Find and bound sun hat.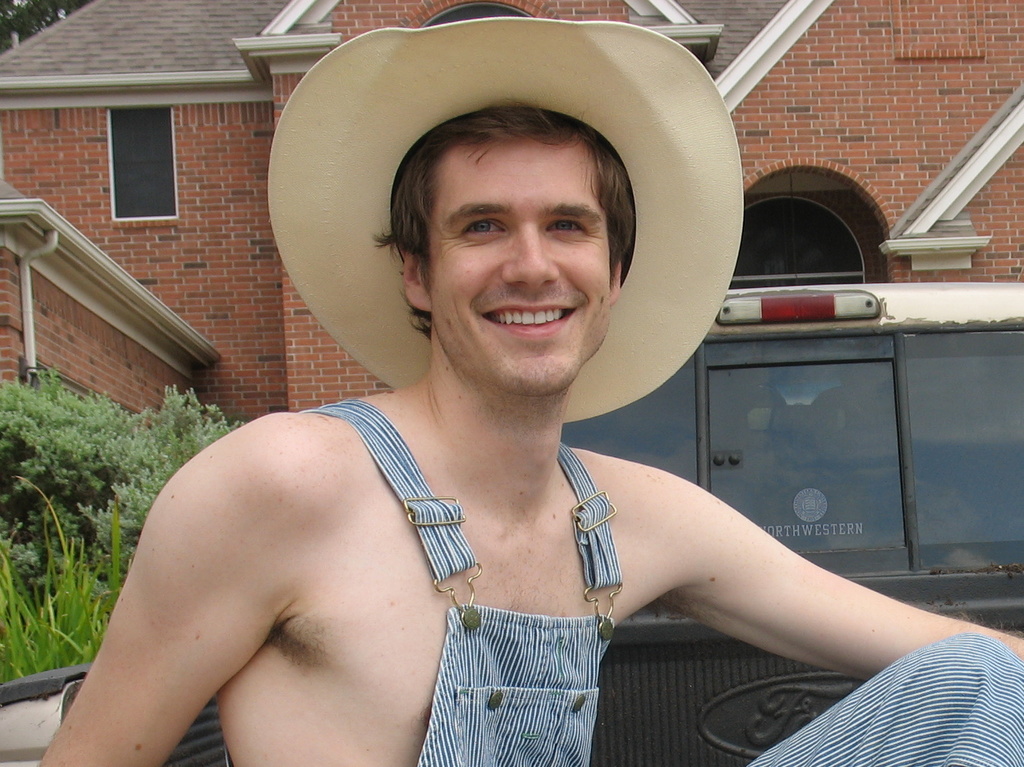
Bound: <box>270,15,745,431</box>.
